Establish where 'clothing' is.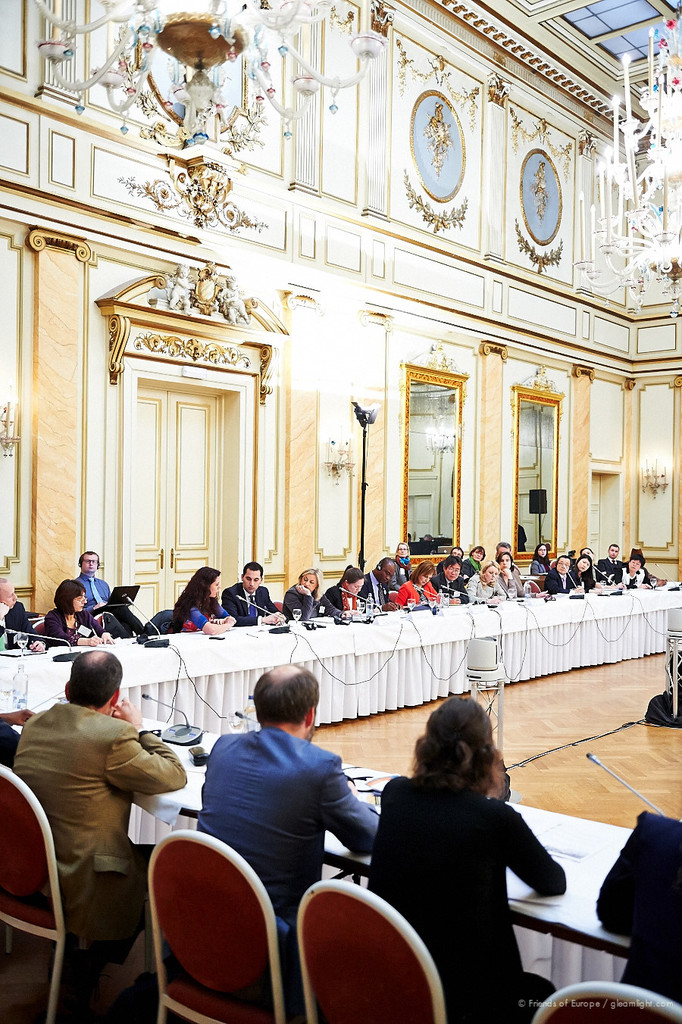
Established at {"x1": 219, "y1": 584, "x2": 274, "y2": 620}.
